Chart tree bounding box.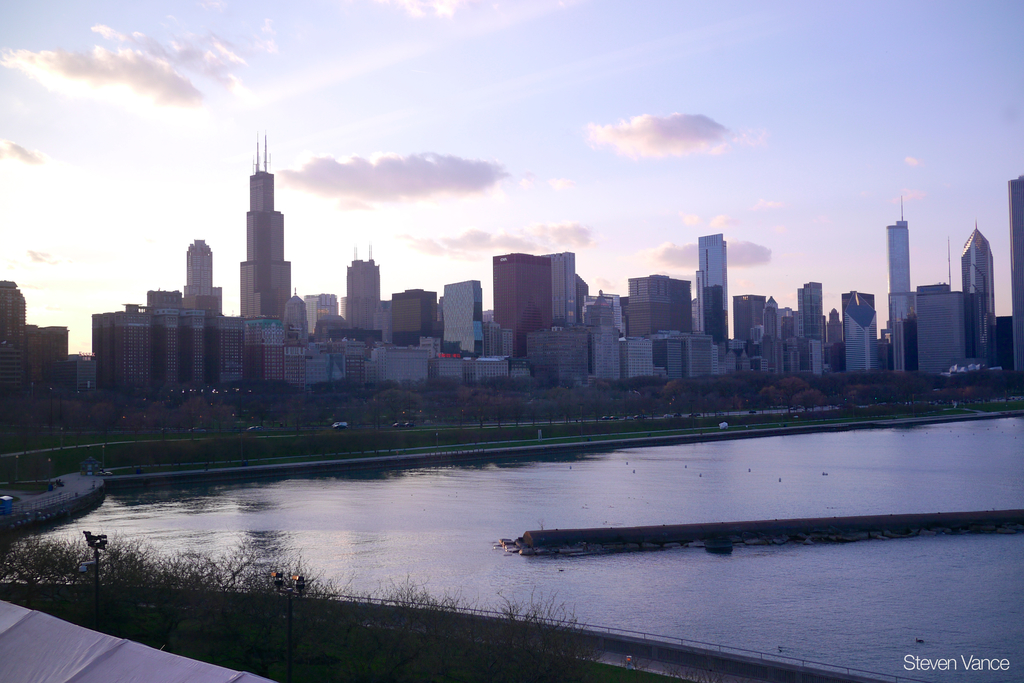
Charted: bbox(619, 395, 641, 427).
